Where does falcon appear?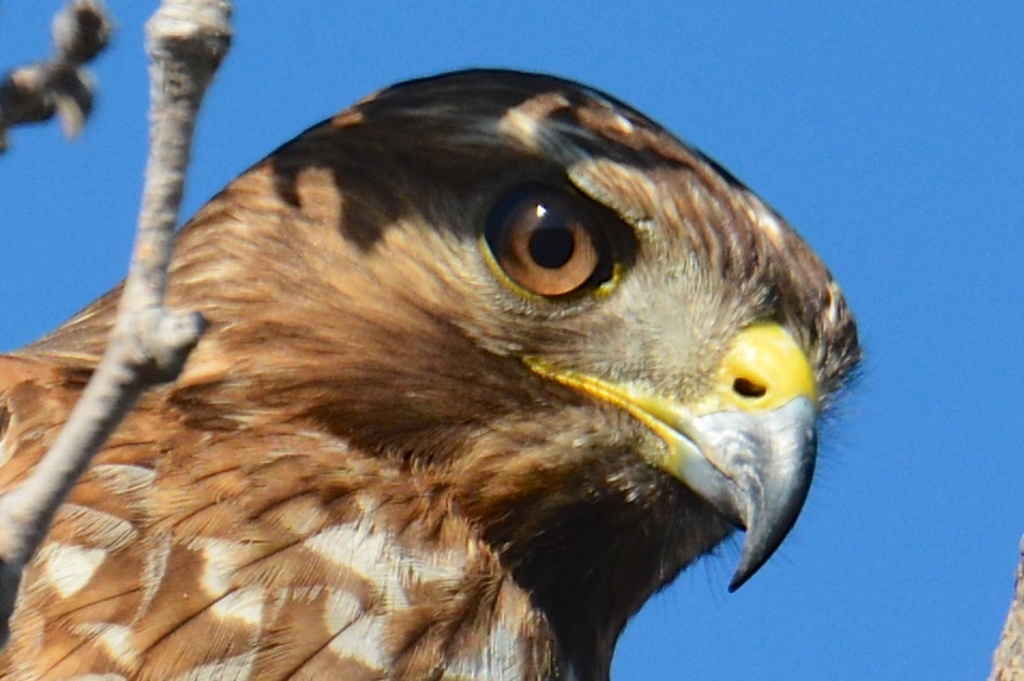
Appears at detection(0, 66, 872, 680).
